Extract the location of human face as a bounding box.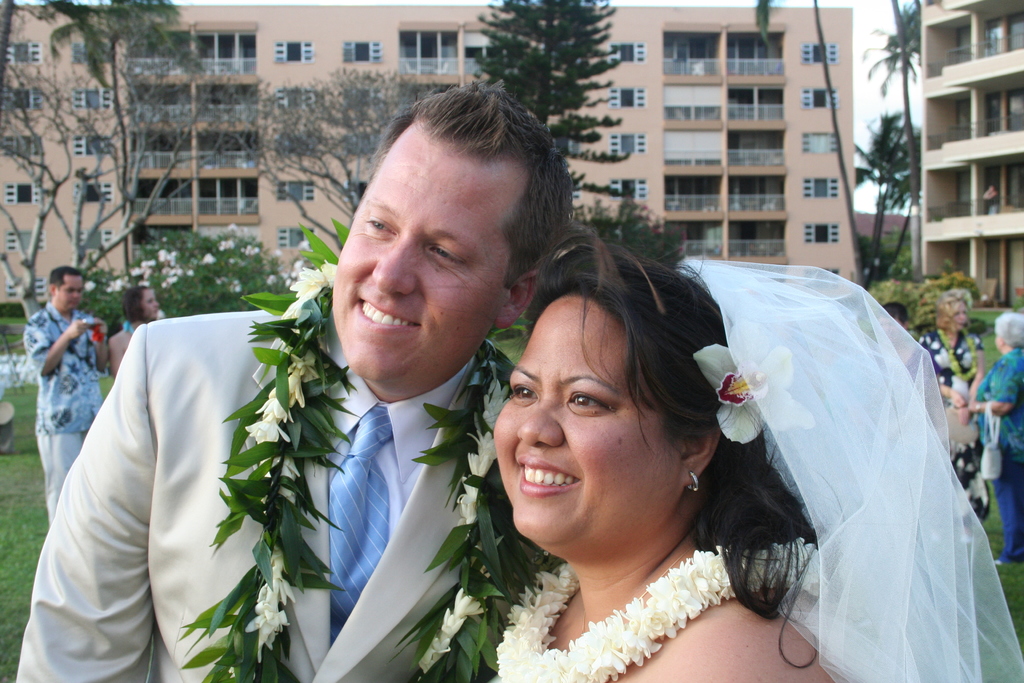
(55,273,84,311).
